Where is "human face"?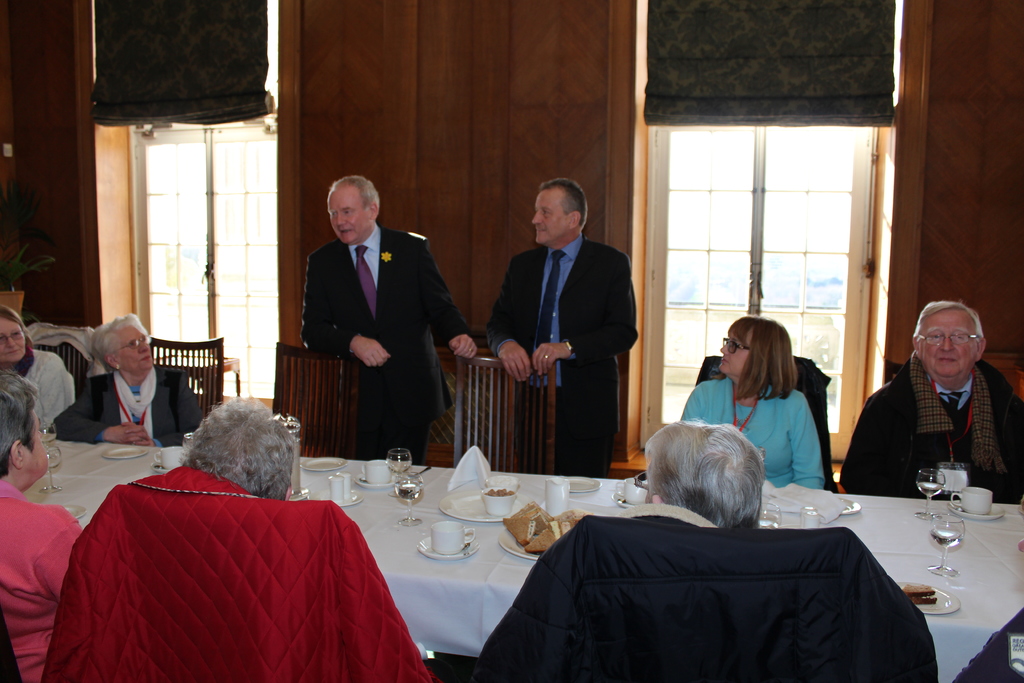
l=918, t=312, r=976, b=378.
